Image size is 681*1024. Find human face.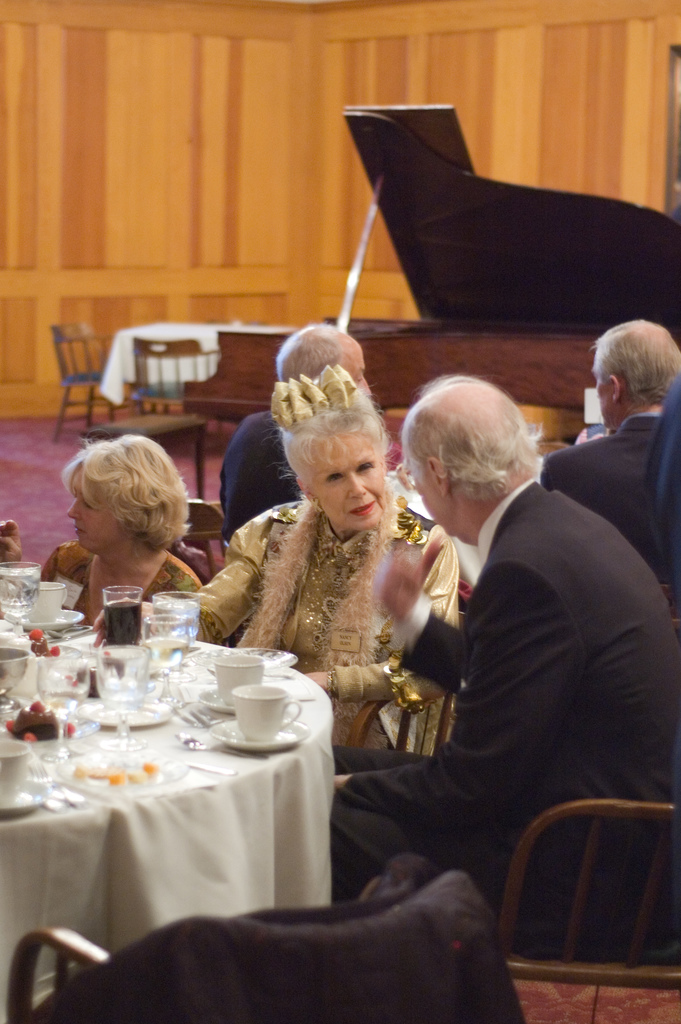
region(304, 423, 385, 529).
